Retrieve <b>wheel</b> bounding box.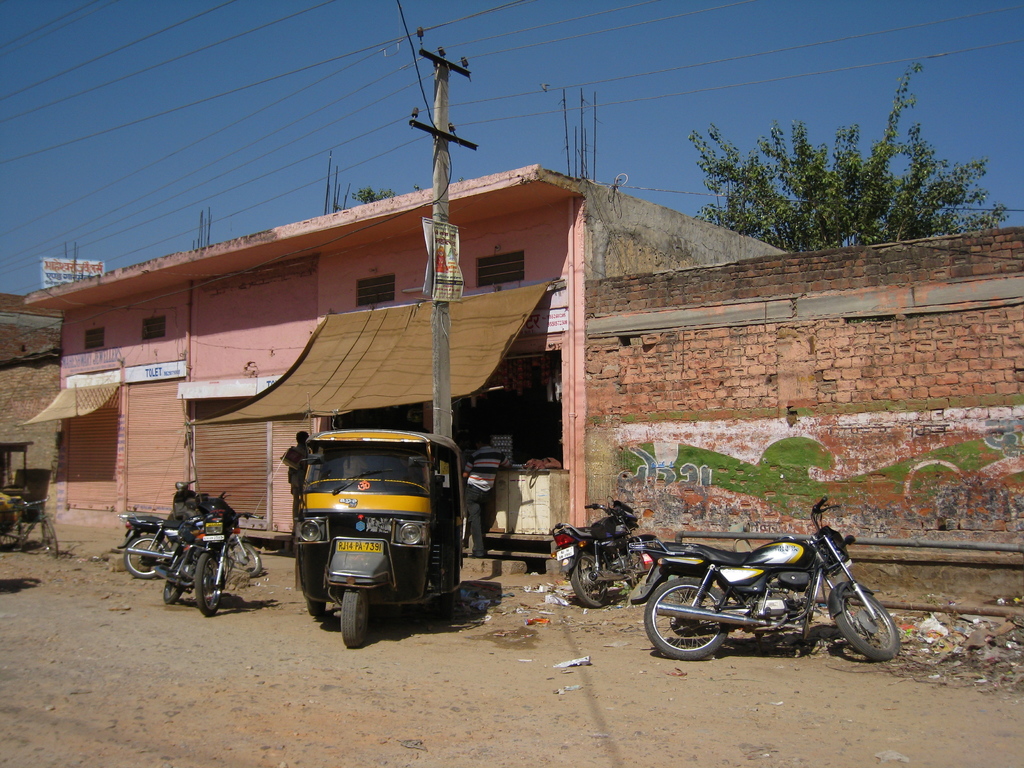
Bounding box: x1=338, y1=590, x2=374, y2=648.
